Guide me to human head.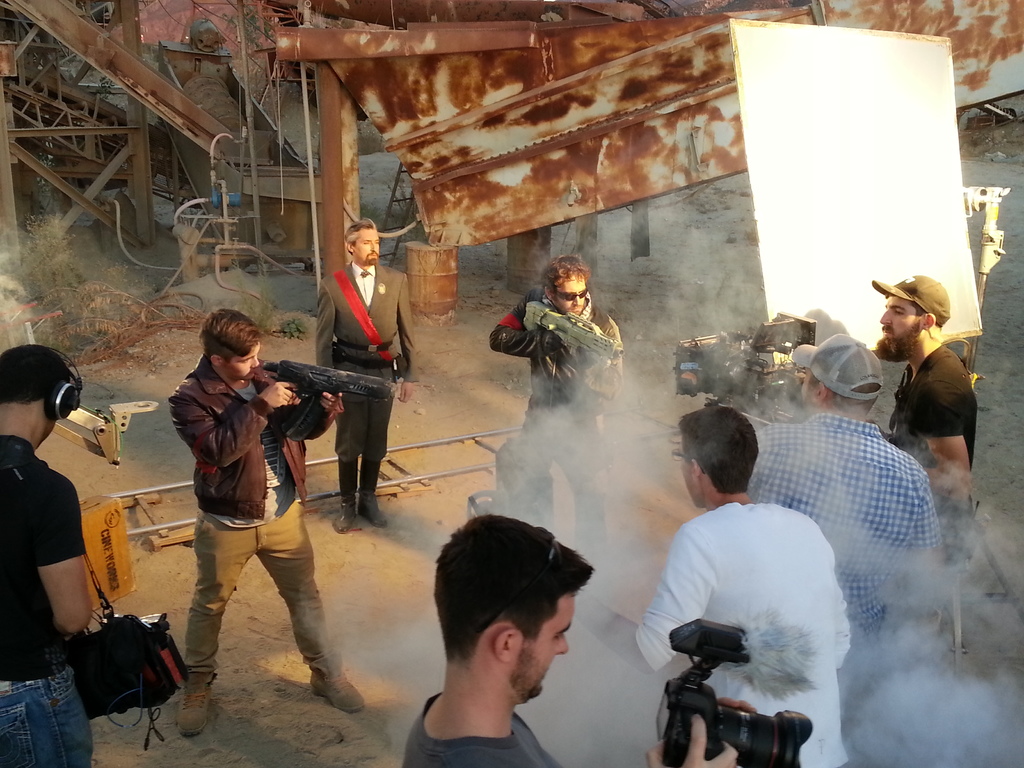
Guidance: (left=789, top=333, right=886, bottom=419).
